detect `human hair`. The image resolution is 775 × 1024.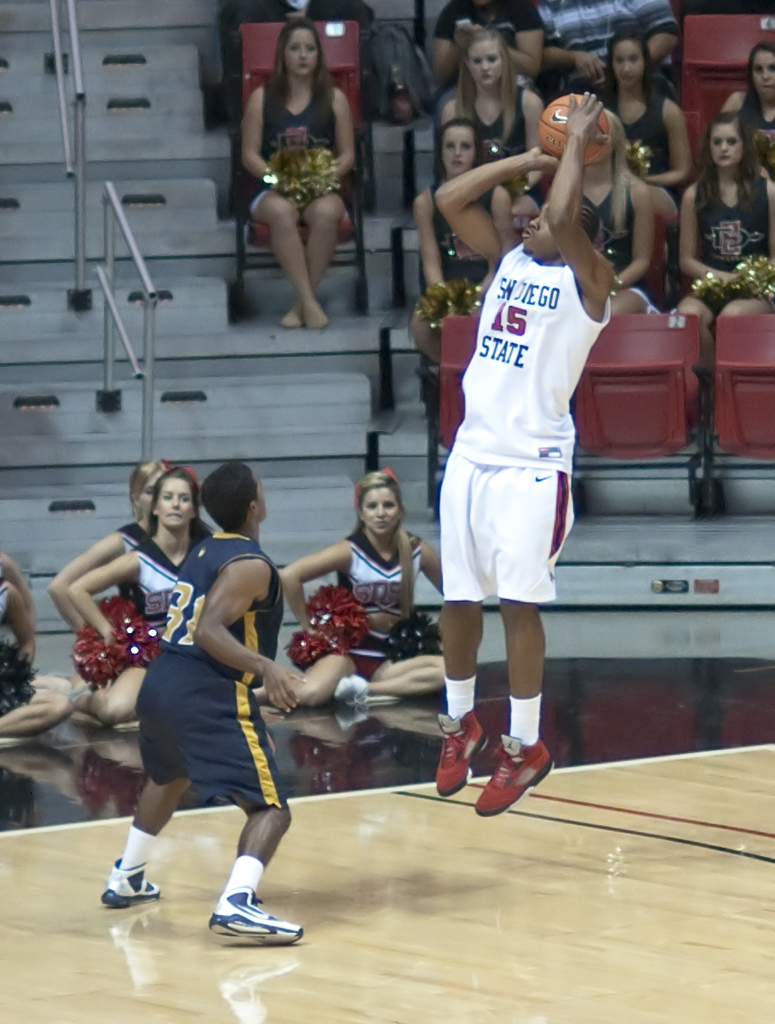
x1=434 y1=116 x2=475 y2=176.
